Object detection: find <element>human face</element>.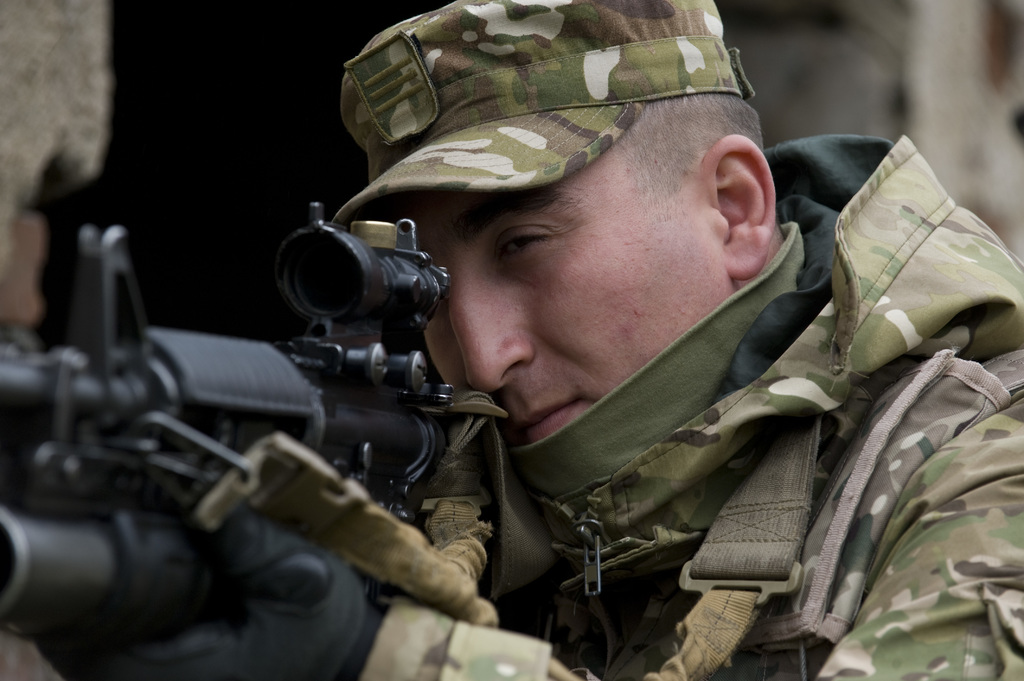
391/134/718/444.
